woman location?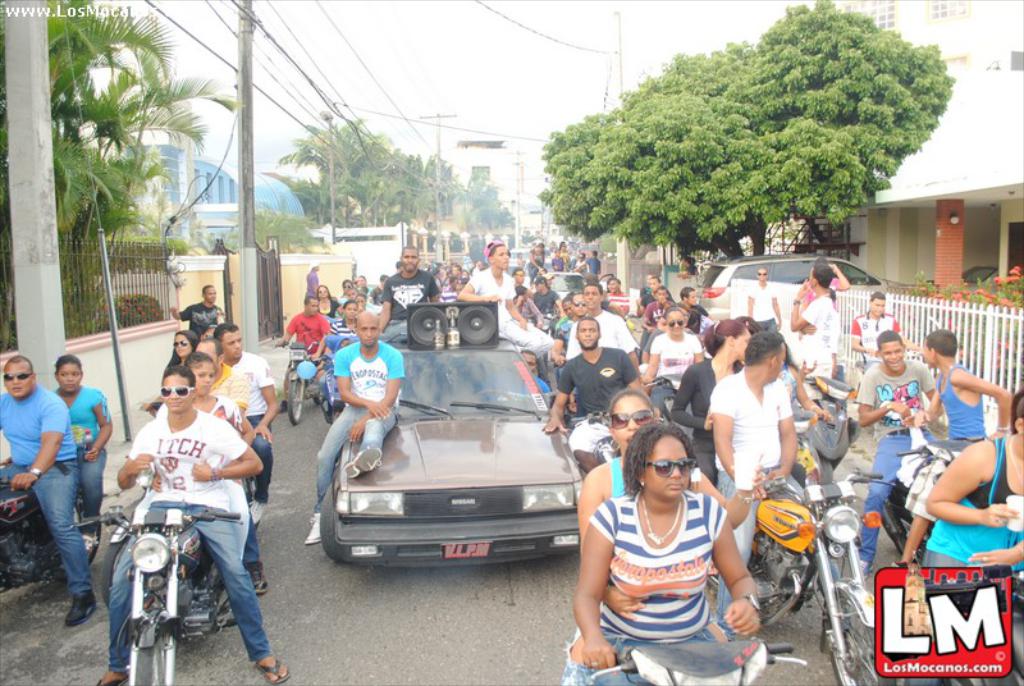
(663,320,742,485)
